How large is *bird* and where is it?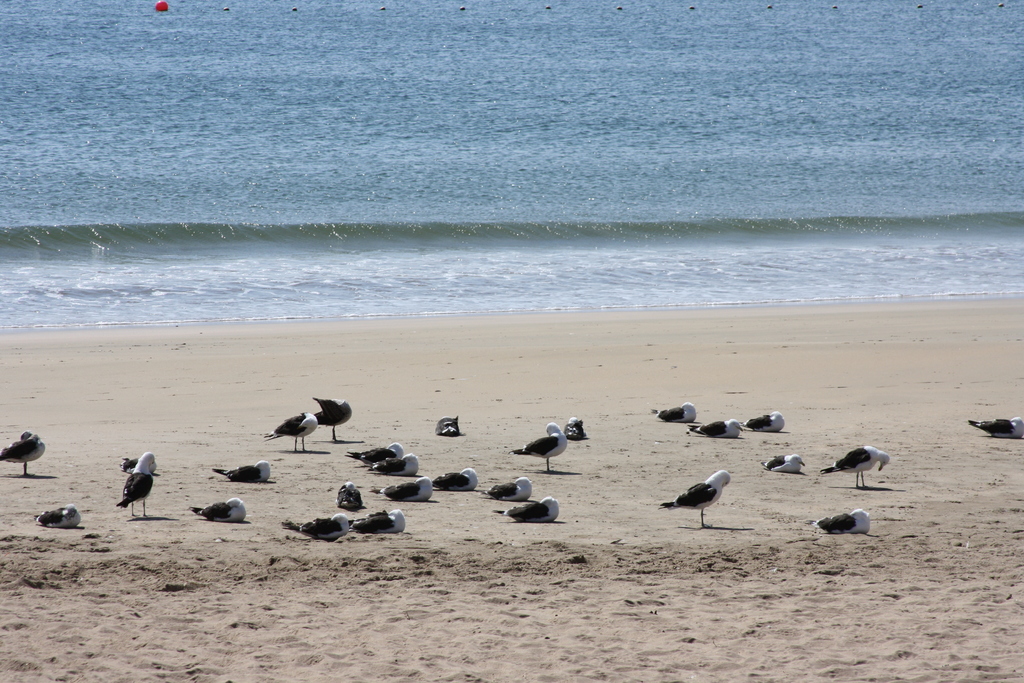
Bounding box: detection(0, 431, 47, 474).
